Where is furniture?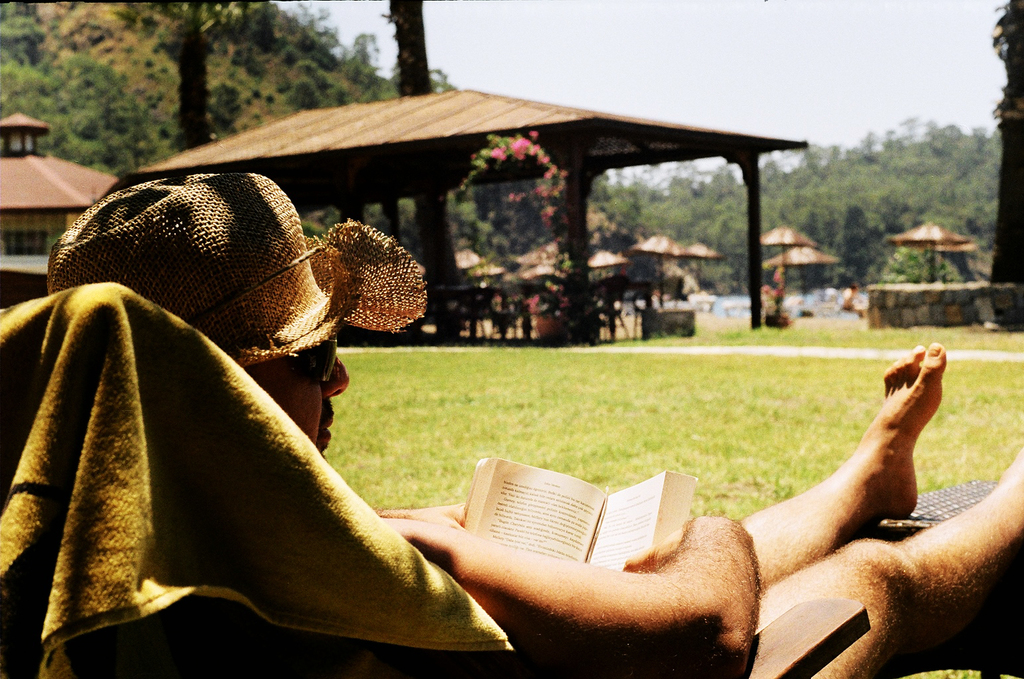
<bbox>0, 281, 1023, 678</bbox>.
